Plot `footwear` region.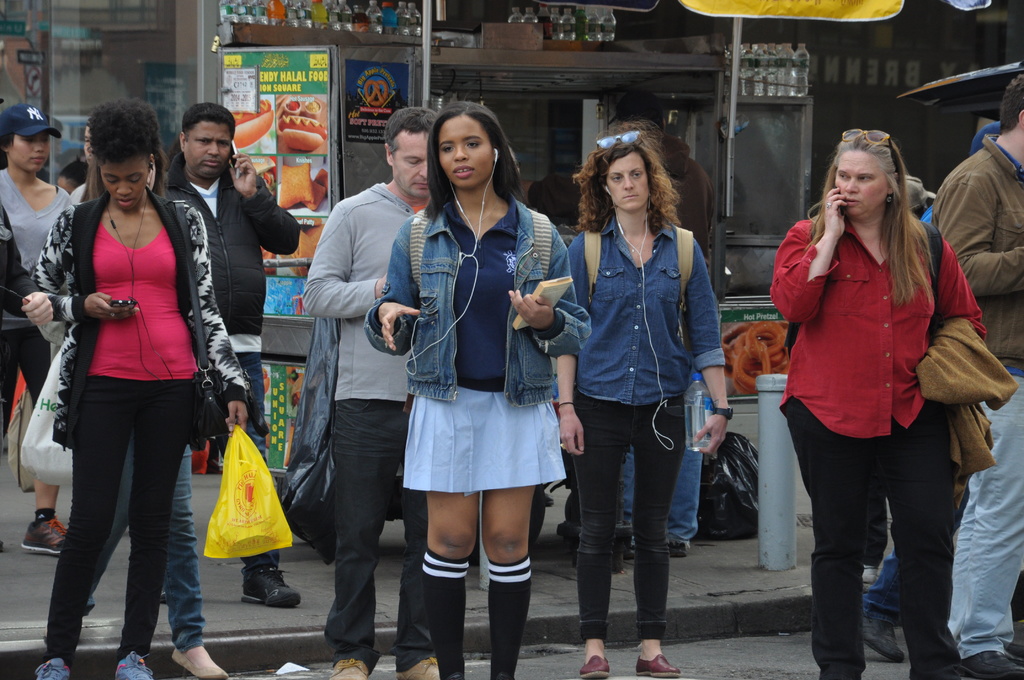
Plotted at Rect(495, 668, 509, 679).
